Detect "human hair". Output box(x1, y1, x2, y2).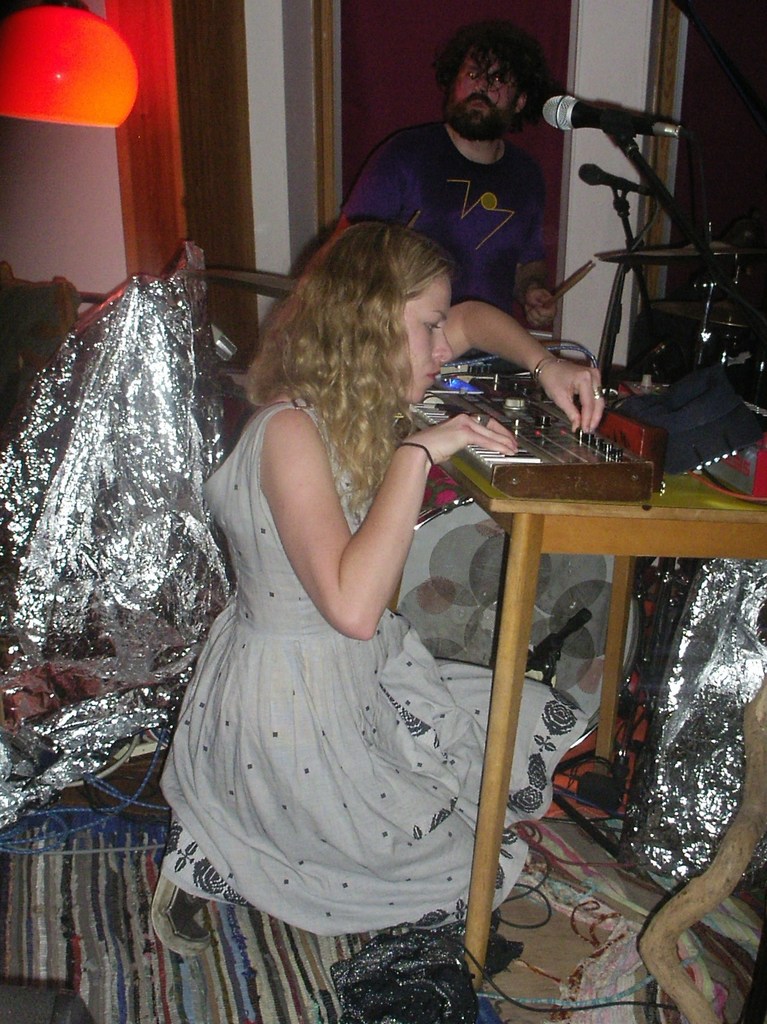
box(254, 205, 476, 478).
